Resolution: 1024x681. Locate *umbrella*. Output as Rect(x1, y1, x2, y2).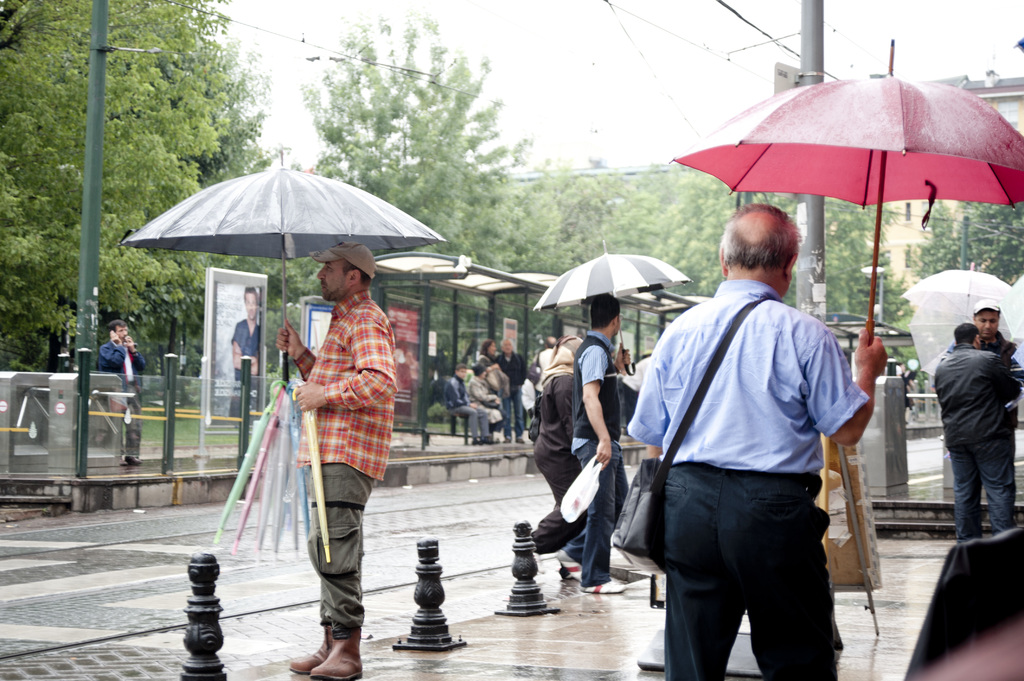
Rect(907, 292, 1021, 372).
